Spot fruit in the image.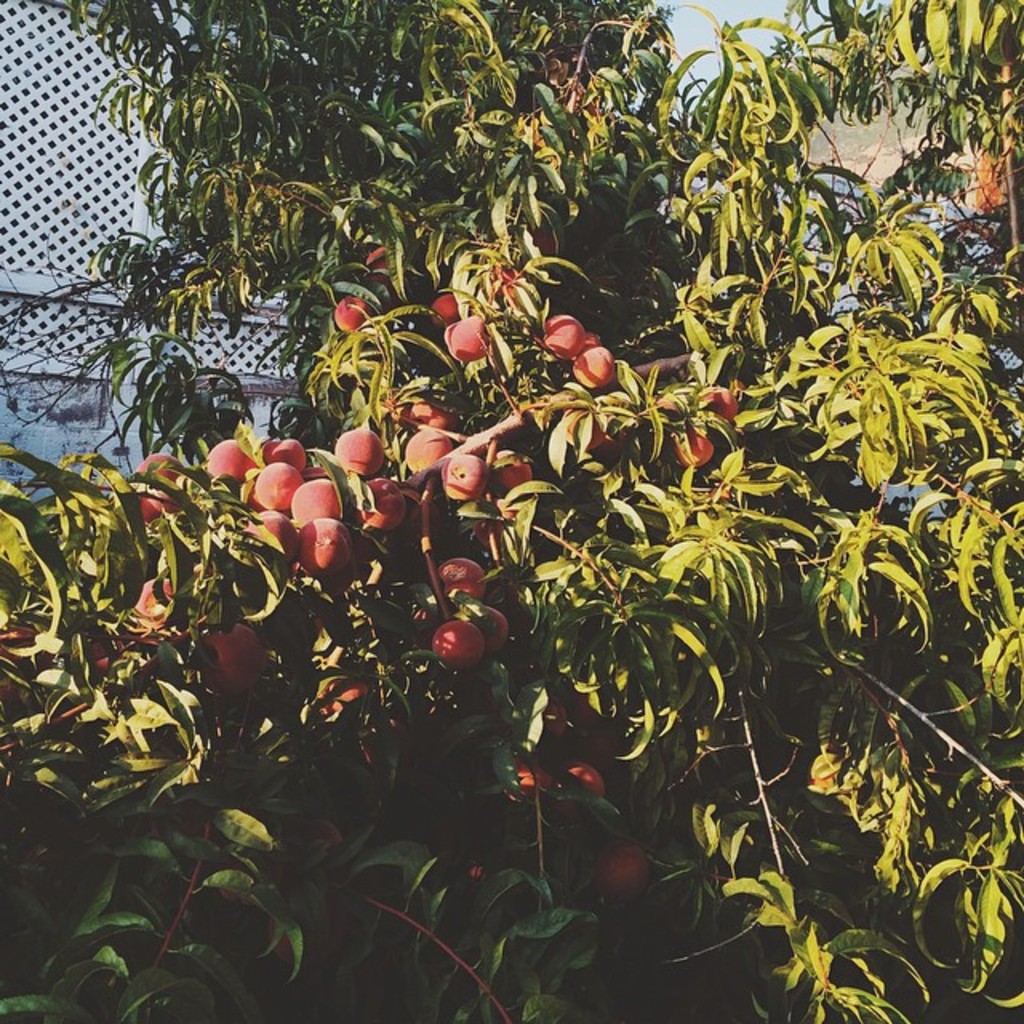
fruit found at x1=398, y1=430, x2=458, y2=474.
